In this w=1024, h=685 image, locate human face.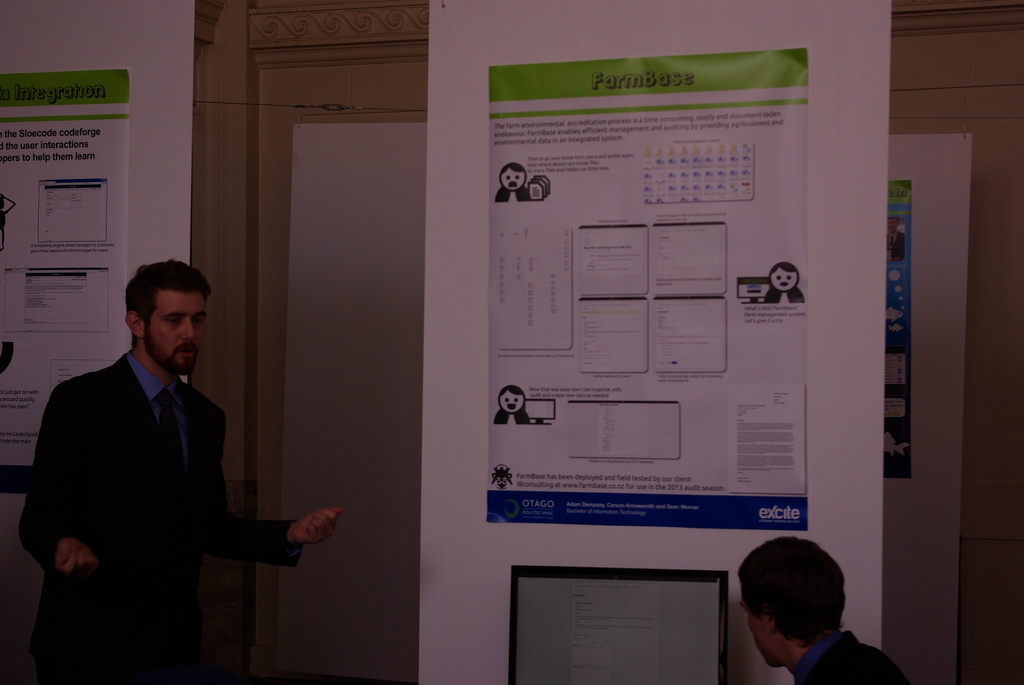
Bounding box: bbox=[738, 582, 771, 664].
